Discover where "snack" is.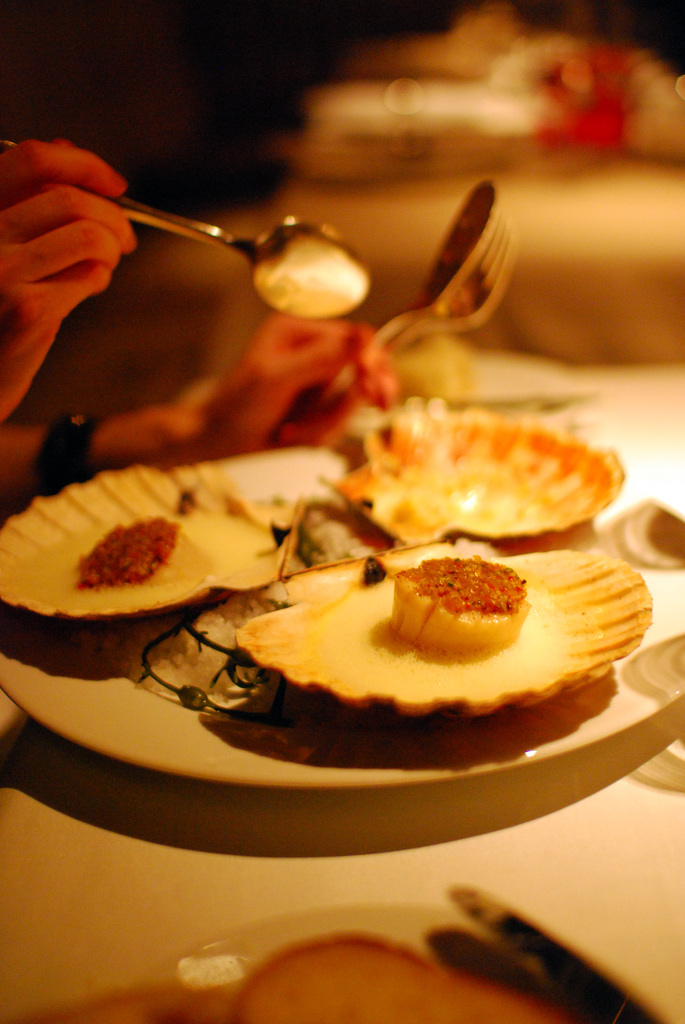
Discovered at 0:403:684:777.
